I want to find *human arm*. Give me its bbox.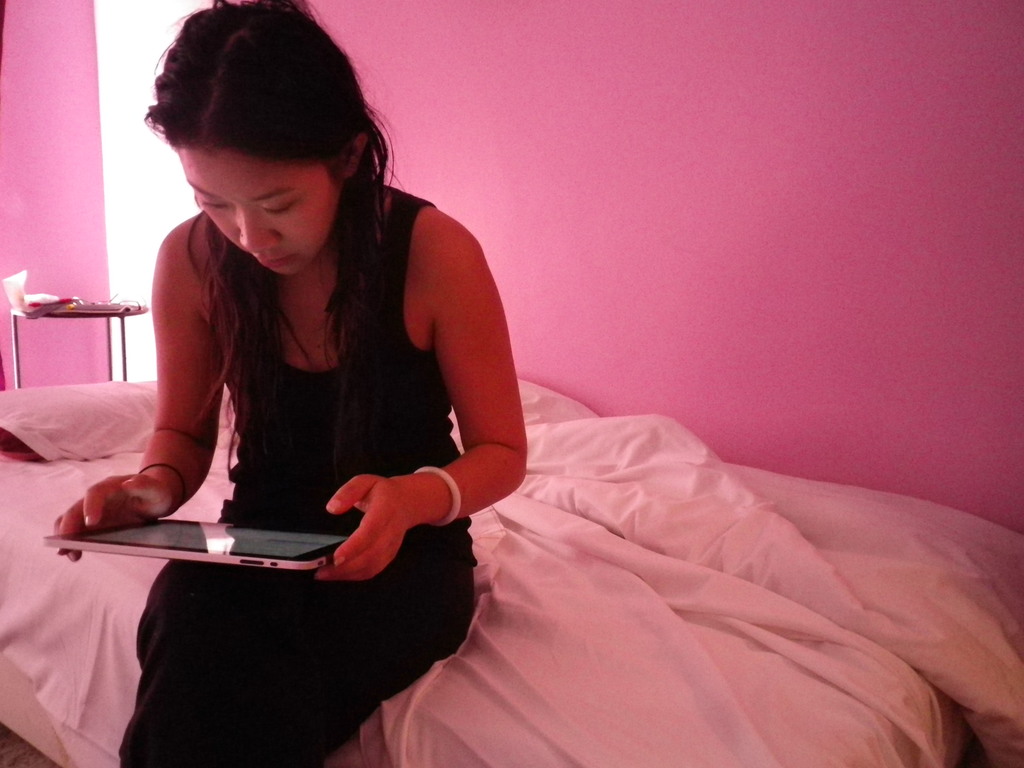
BBox(362, 182, 545, 637).
